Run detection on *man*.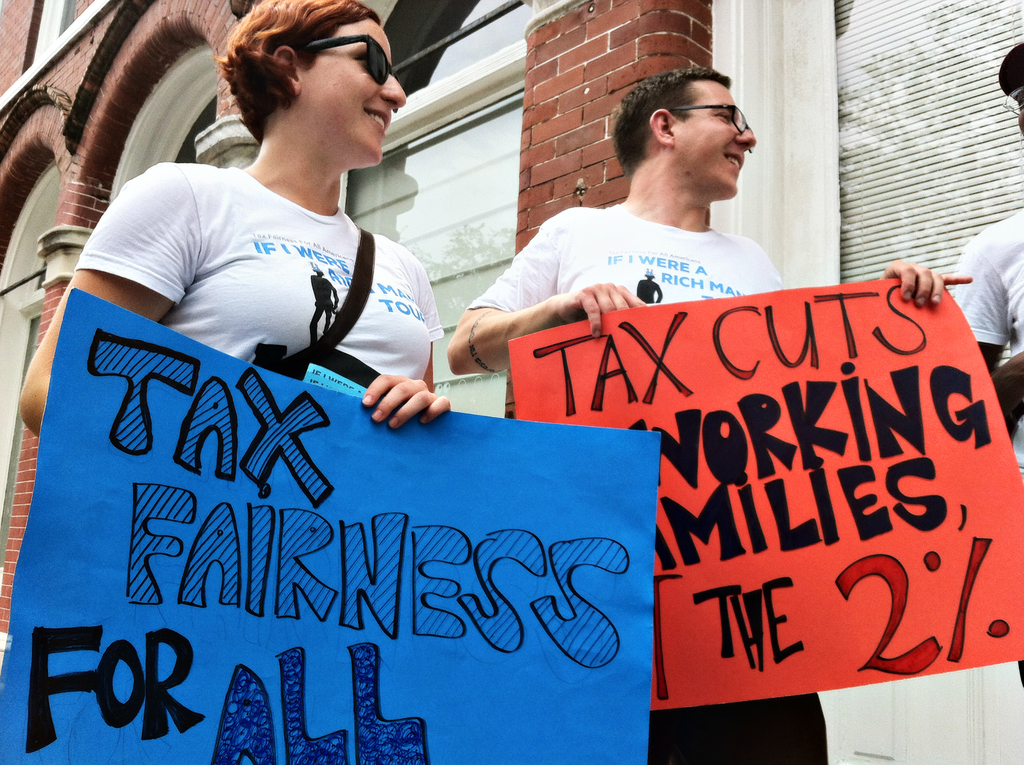
Result: <bbox>948, 42, 1023, 688</bbox>.
